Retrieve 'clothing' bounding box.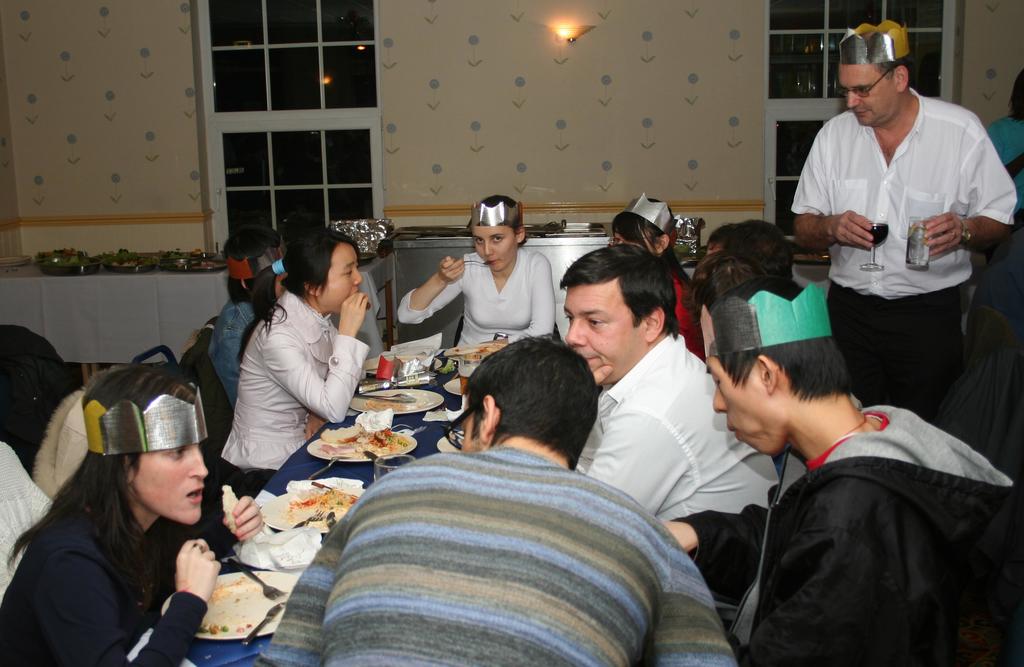
Bounding box: bbox=[744, 403, 1023, 666].
